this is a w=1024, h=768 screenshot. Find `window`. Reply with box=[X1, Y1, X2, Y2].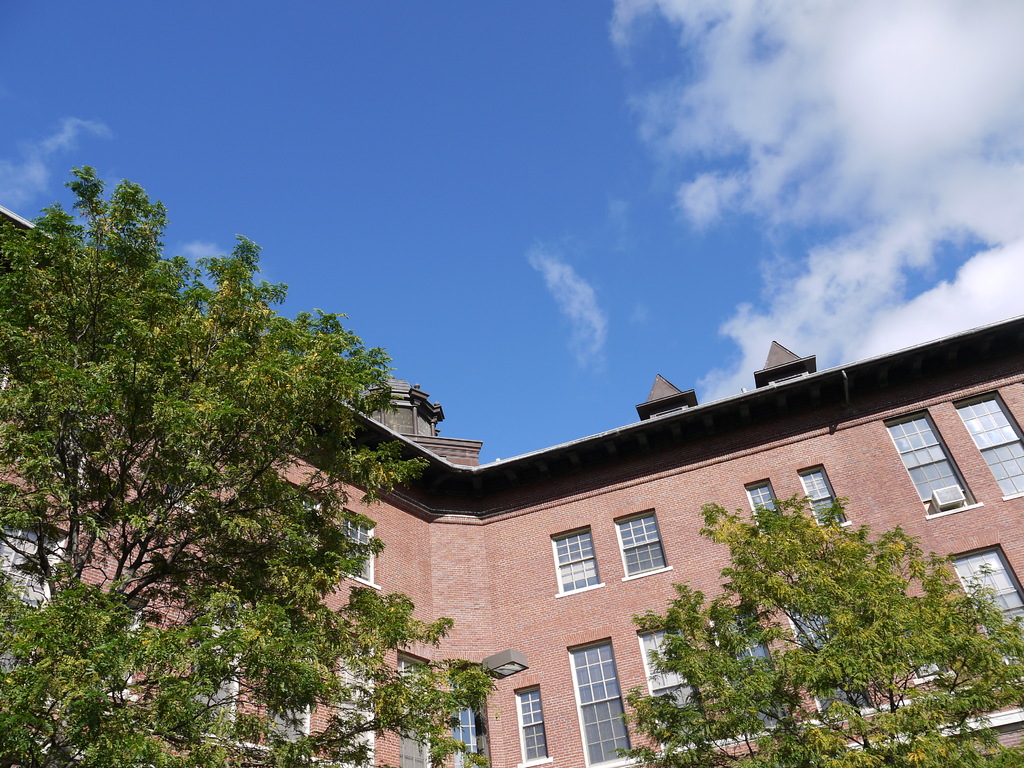
box=[337, 654, 376, 767].
